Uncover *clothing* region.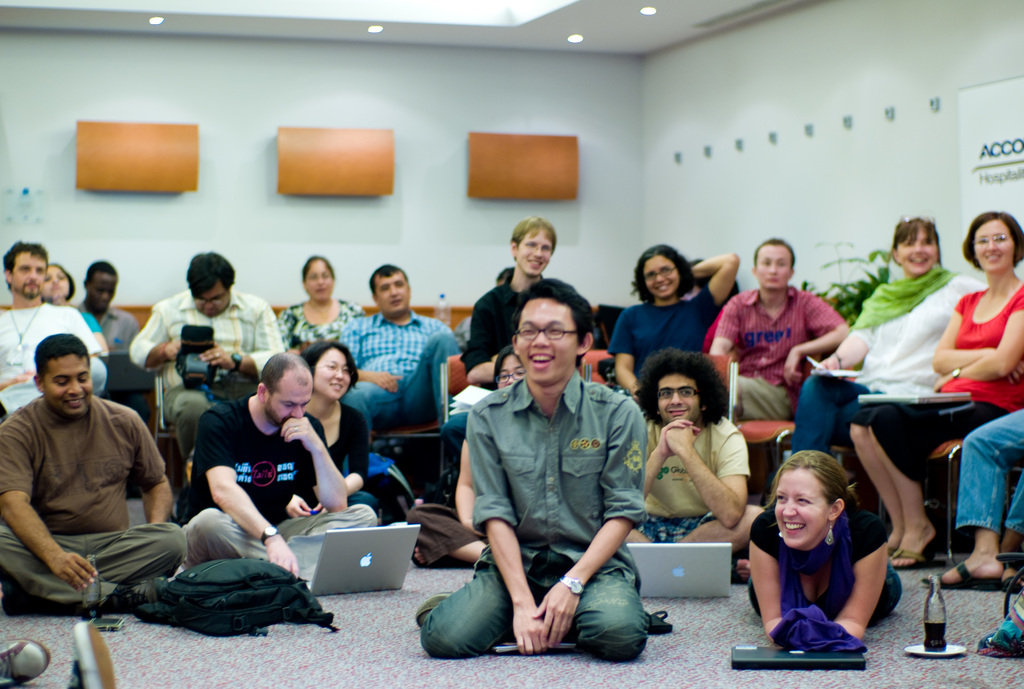
Uncovered: [left=78, top=310, right=103, bottom=335].
